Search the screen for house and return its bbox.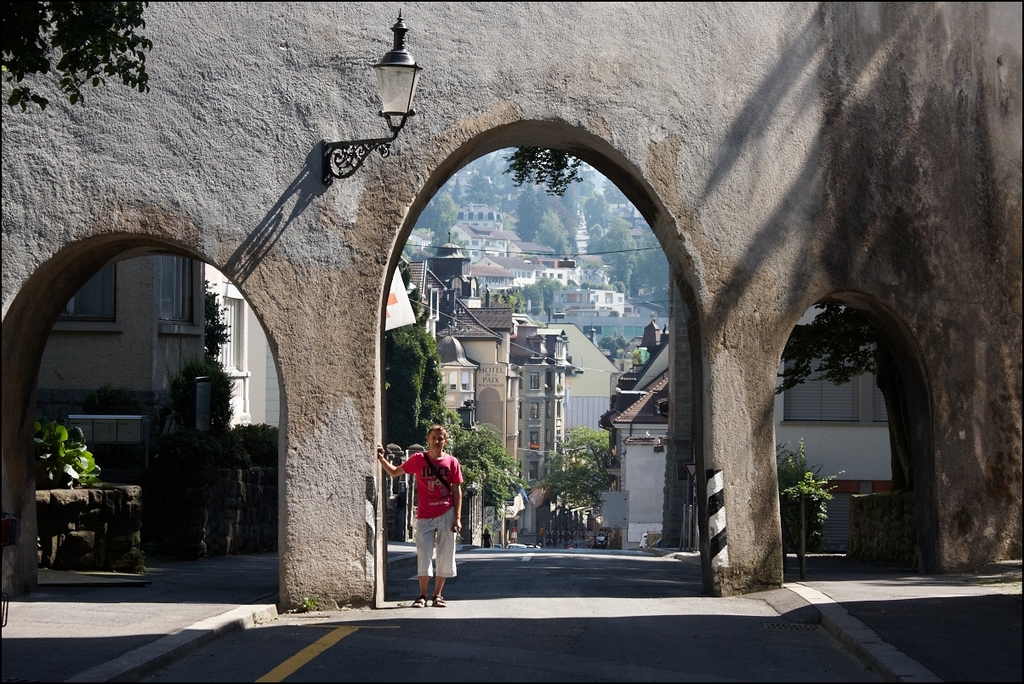
Found: left=518, top=258, right=577, bottom=299.
